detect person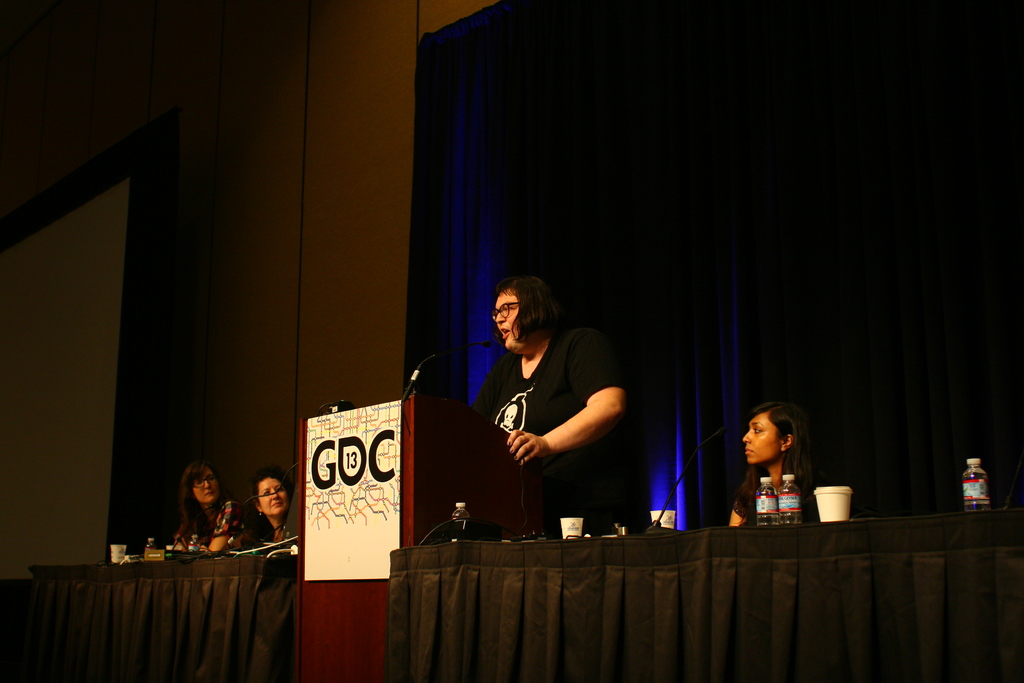
<box>175,461,247,548</box>
